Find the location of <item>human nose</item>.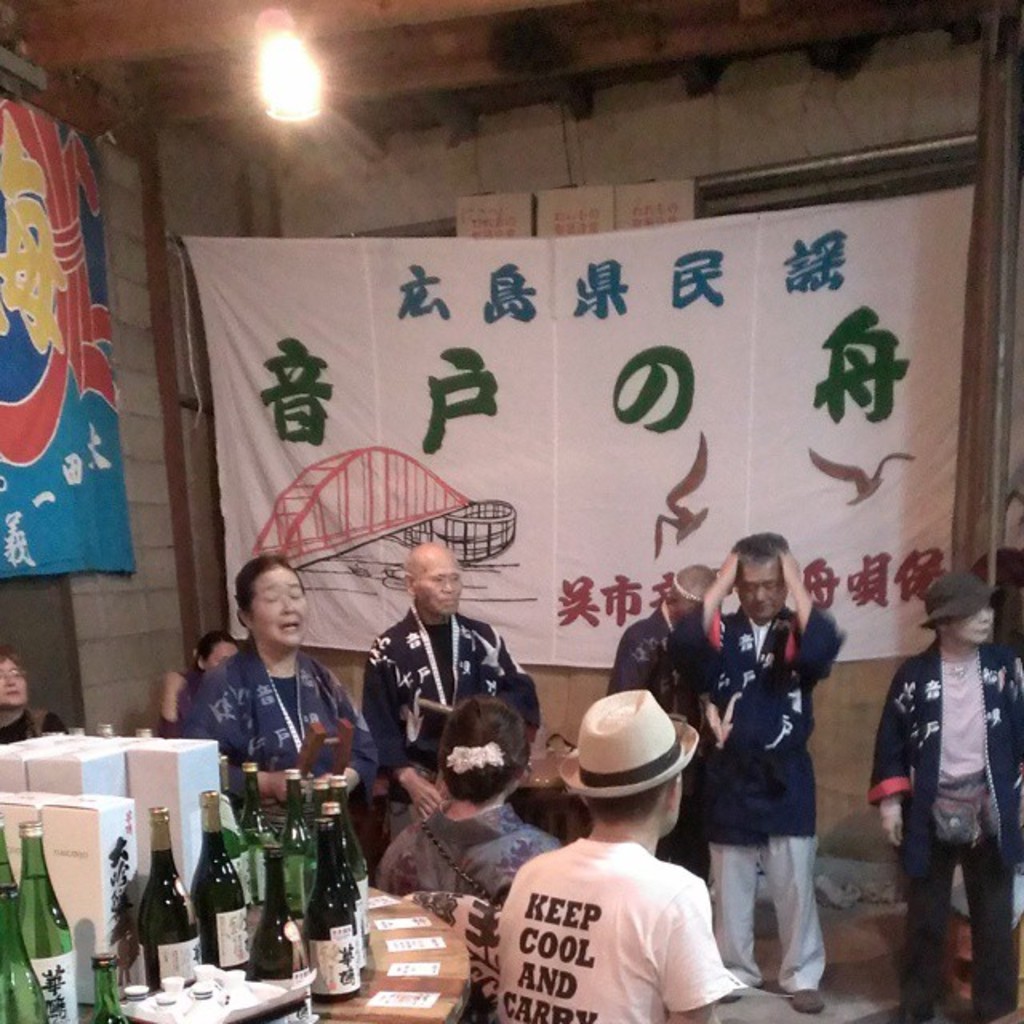
Location: 8,674,16,683.
